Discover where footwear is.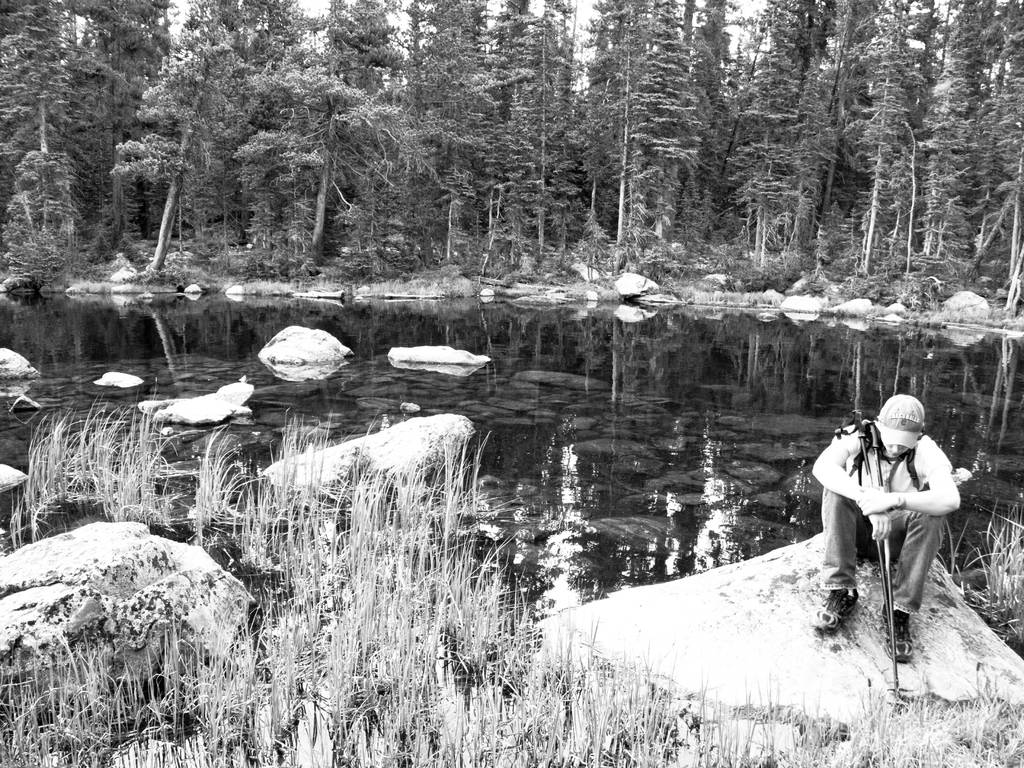
Discovered at box(875, 609, 916, 663).
